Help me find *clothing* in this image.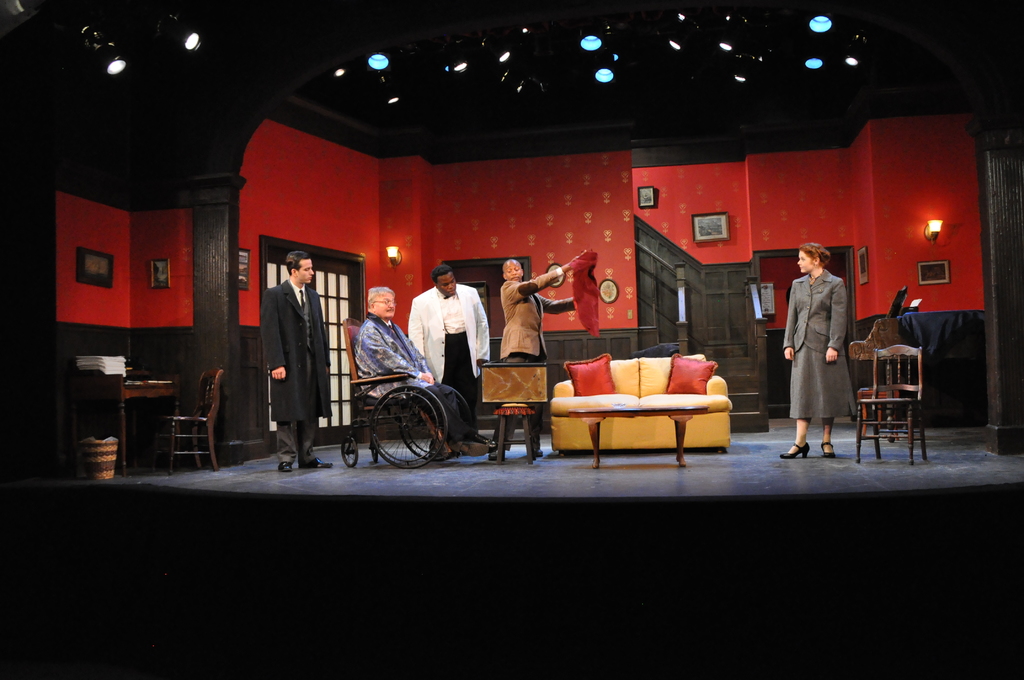
Found it: BBox(404, 280, 492, 423).
